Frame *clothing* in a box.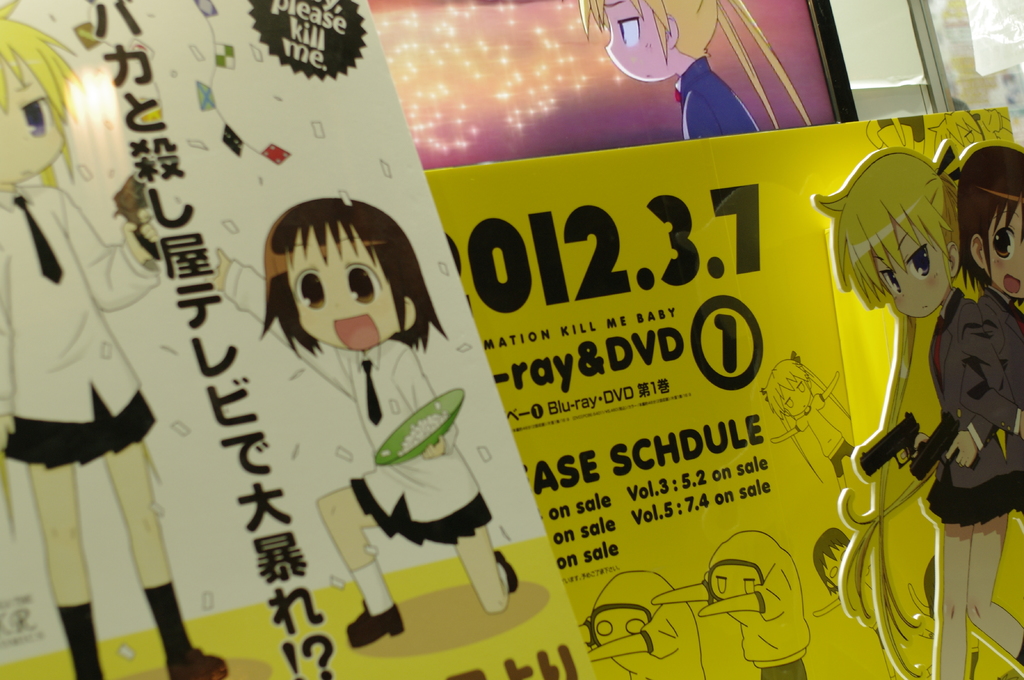
rect(0, 187, 180, 475).
